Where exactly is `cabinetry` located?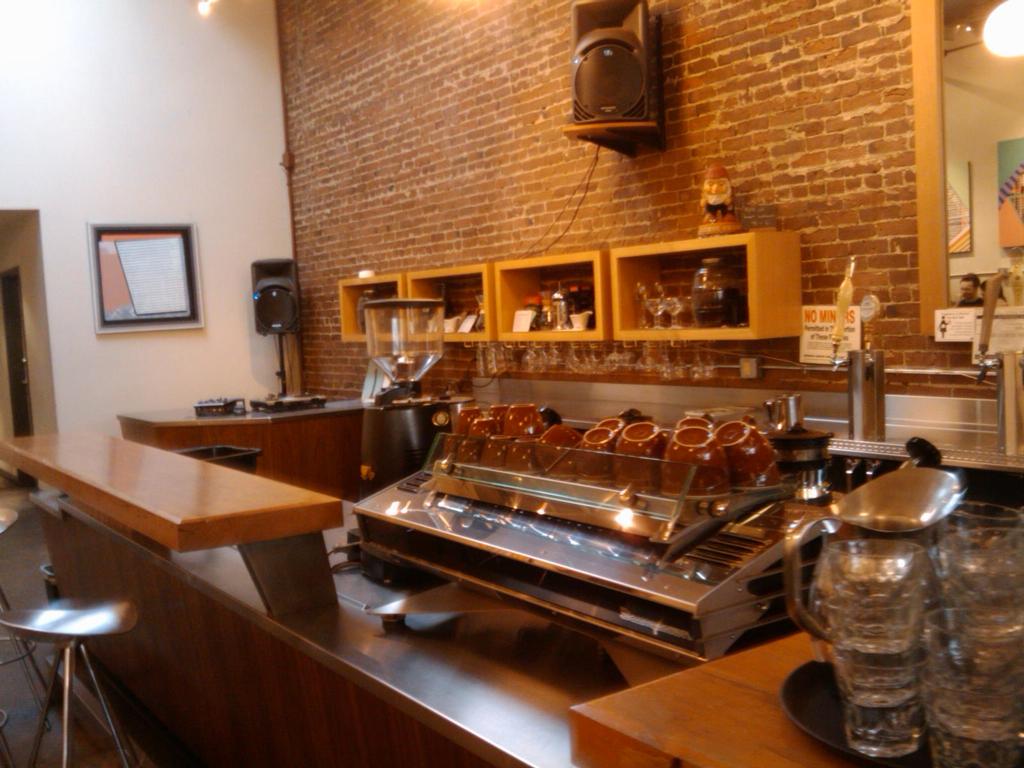
Its bounding box is 124, 399, 366, 506.
